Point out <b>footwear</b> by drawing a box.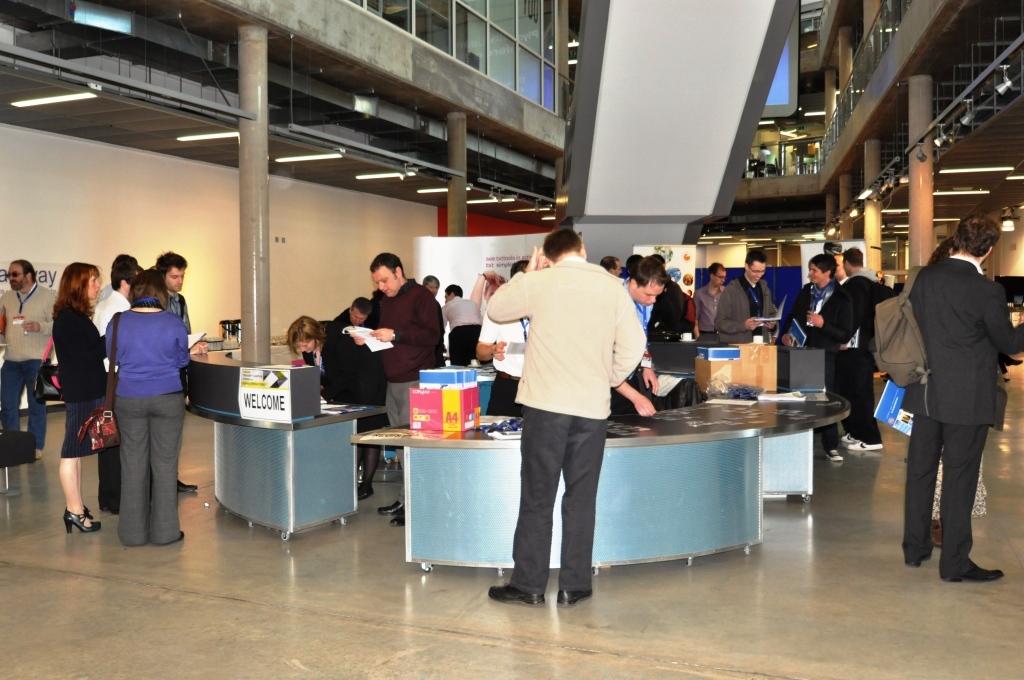
(x1=930, y1=522, x2=942, y2=546).
